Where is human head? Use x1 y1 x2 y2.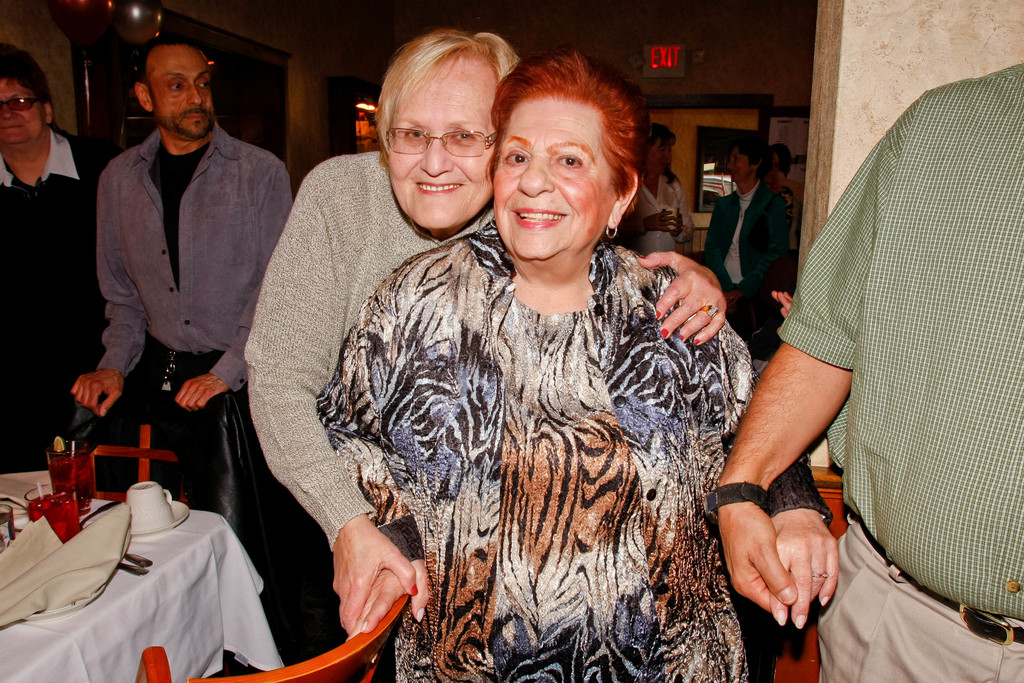
0 43 54 148.
